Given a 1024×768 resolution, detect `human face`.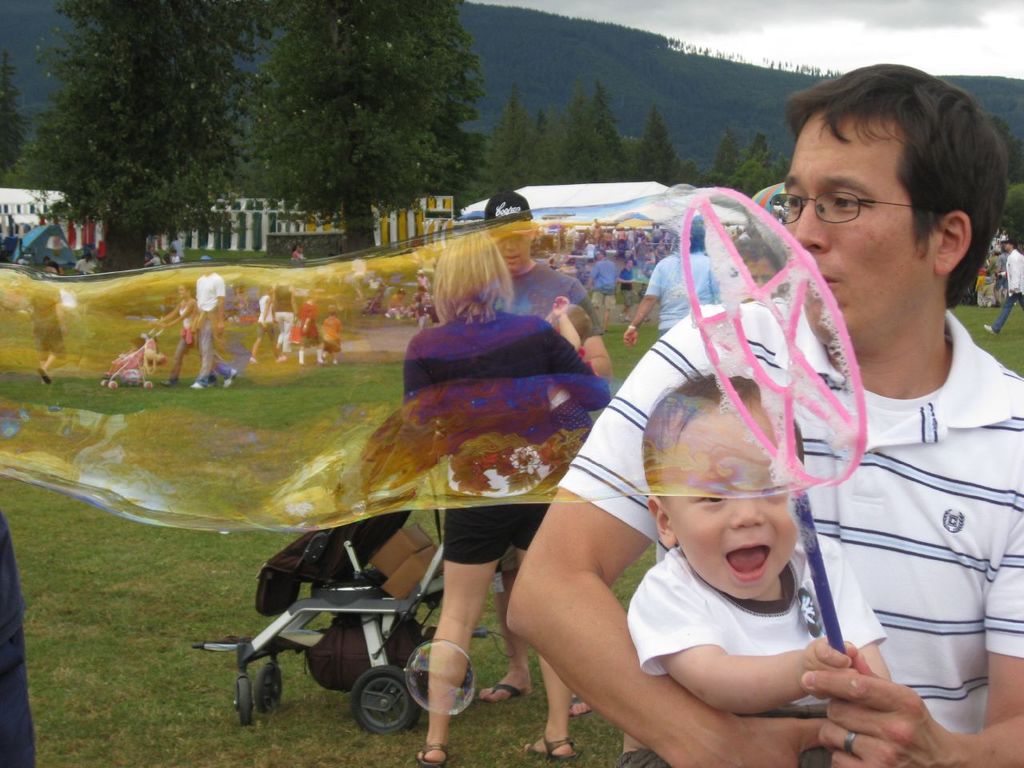
<bbox>784, 112, 944, 356</bbox>.
